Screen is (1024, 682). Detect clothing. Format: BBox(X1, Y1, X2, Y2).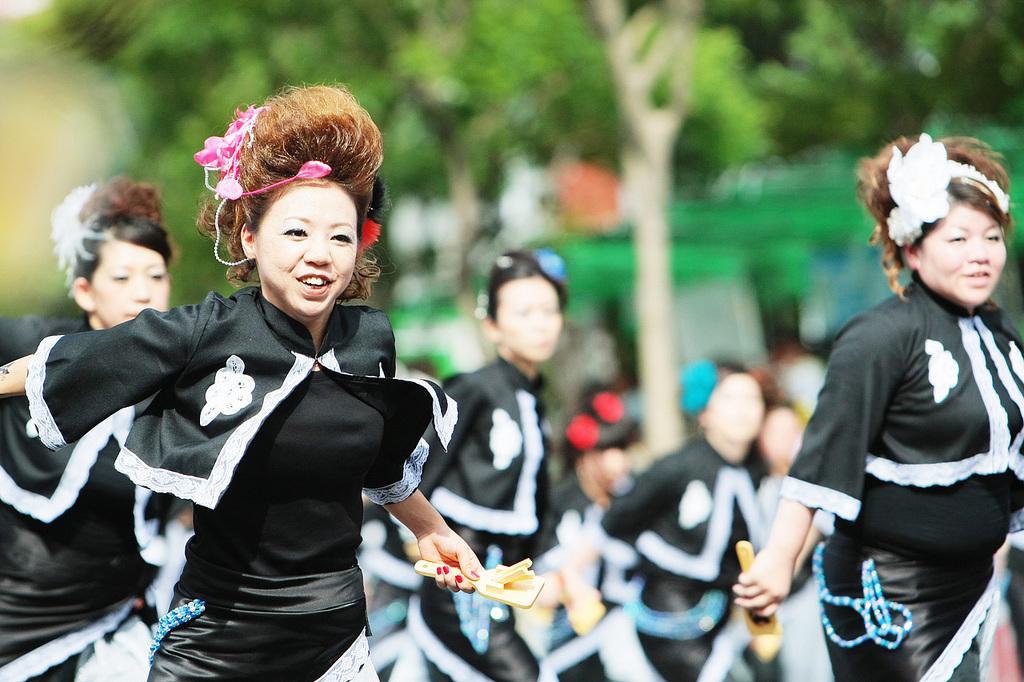
BBox(546, 464, 636, 681).
